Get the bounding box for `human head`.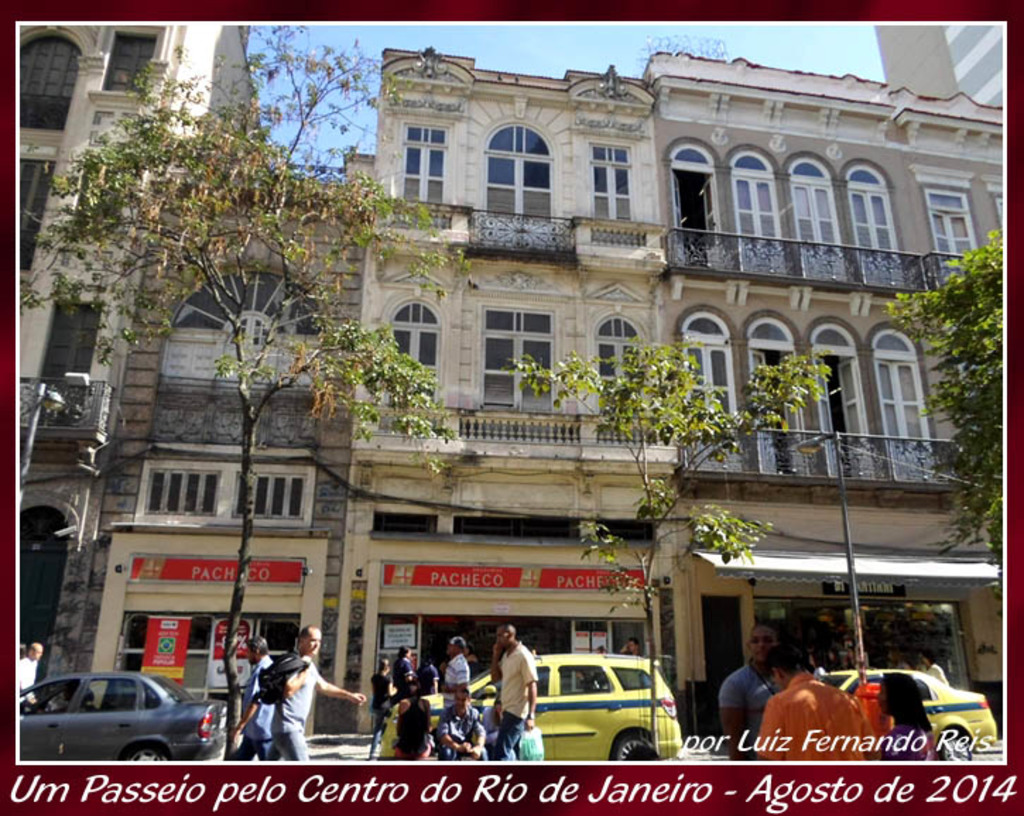
<box>451,686,469,710</box>.
